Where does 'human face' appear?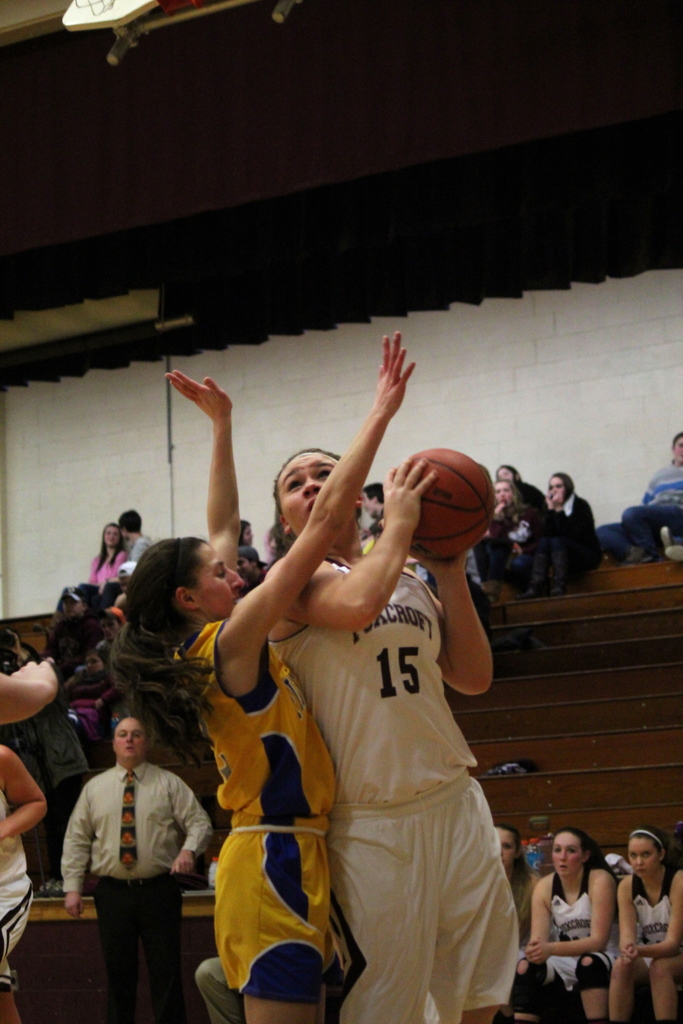
Appears at {"x1": 114, "y1": 719, "x2": 145, "y2": 761}.
